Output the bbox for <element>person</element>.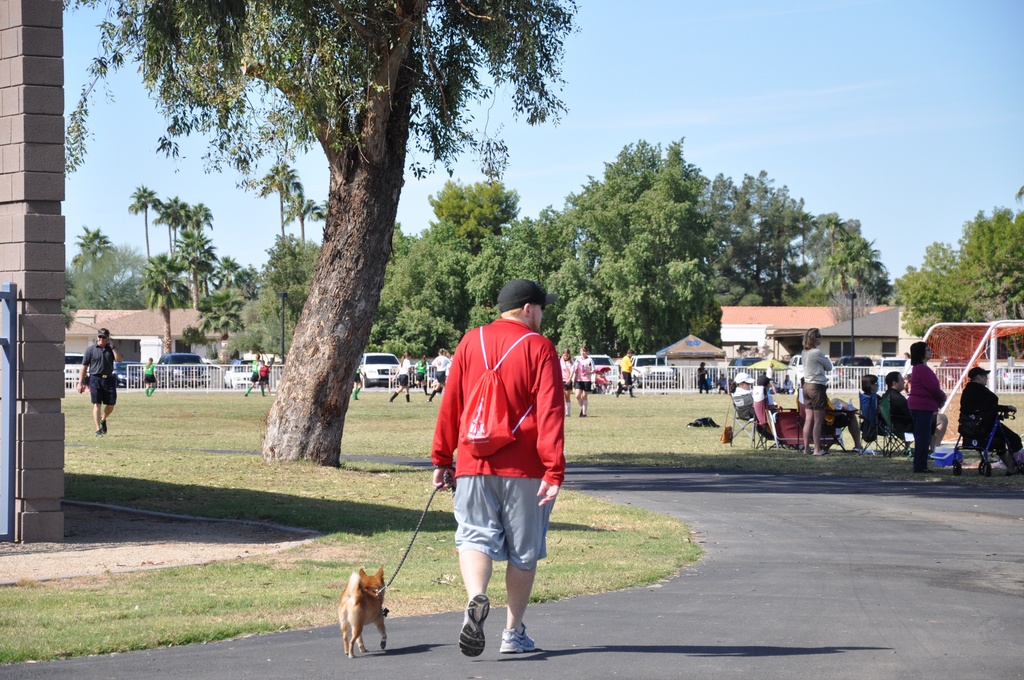
[257,359,273,396].
